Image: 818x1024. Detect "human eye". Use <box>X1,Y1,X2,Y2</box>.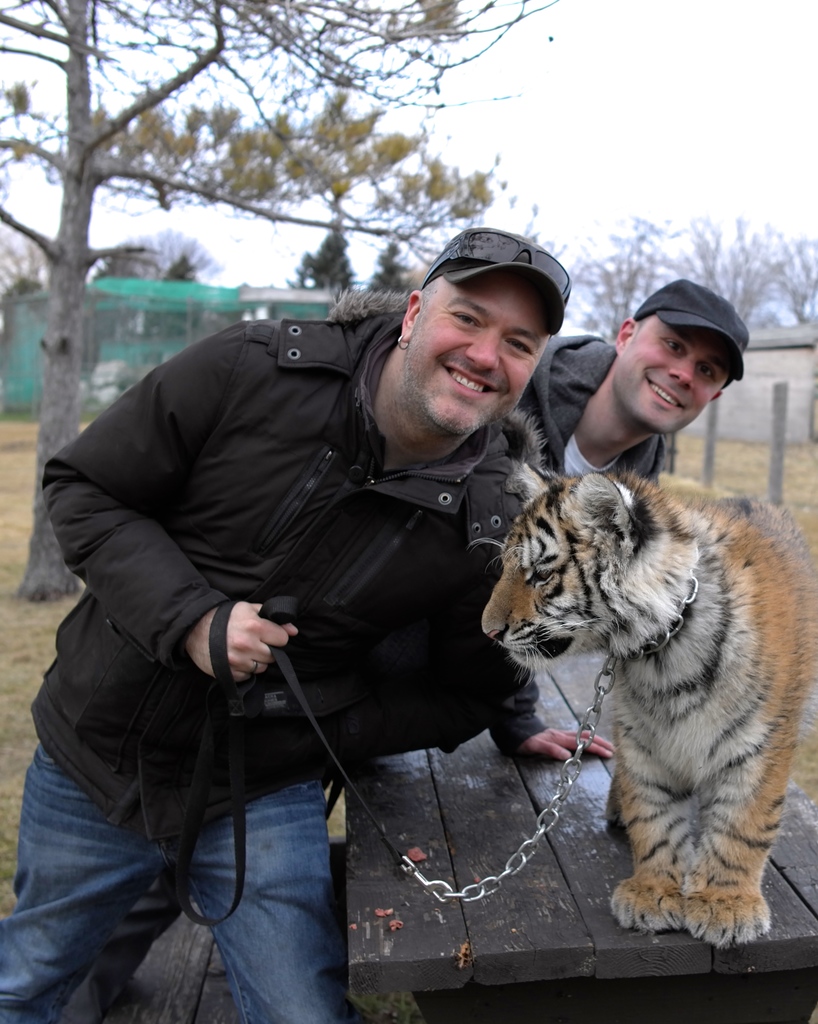
<box>503,329,538,361</box>.
